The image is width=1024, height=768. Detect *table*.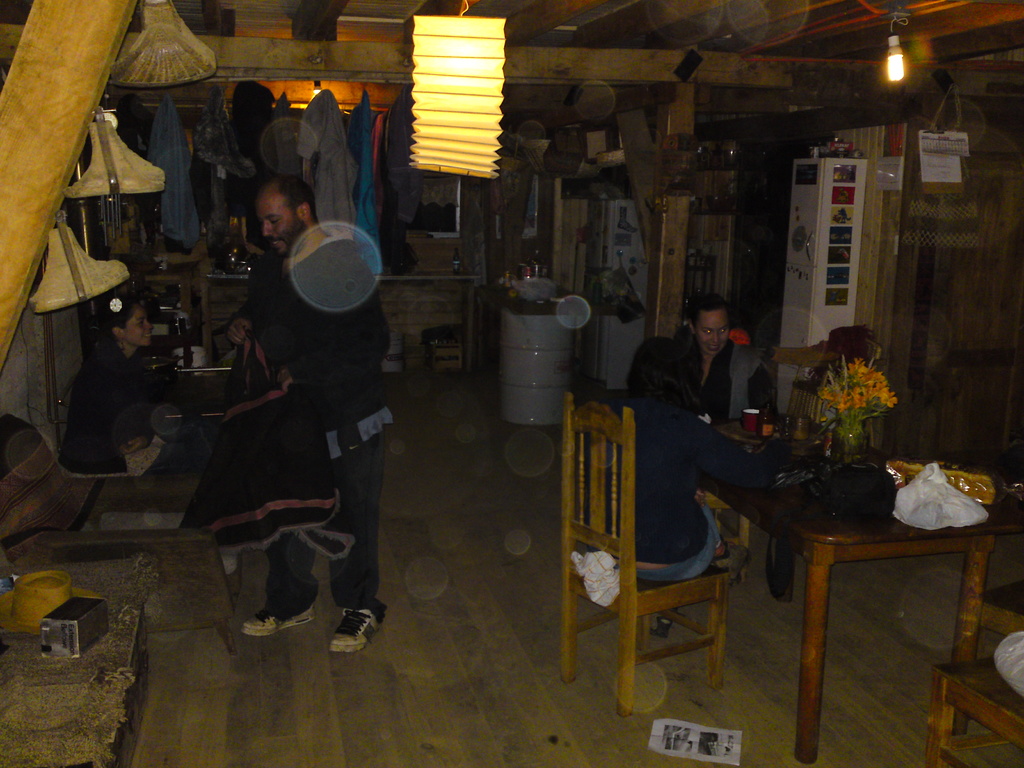
Detection: rect(739, 440, 1006, 754).
